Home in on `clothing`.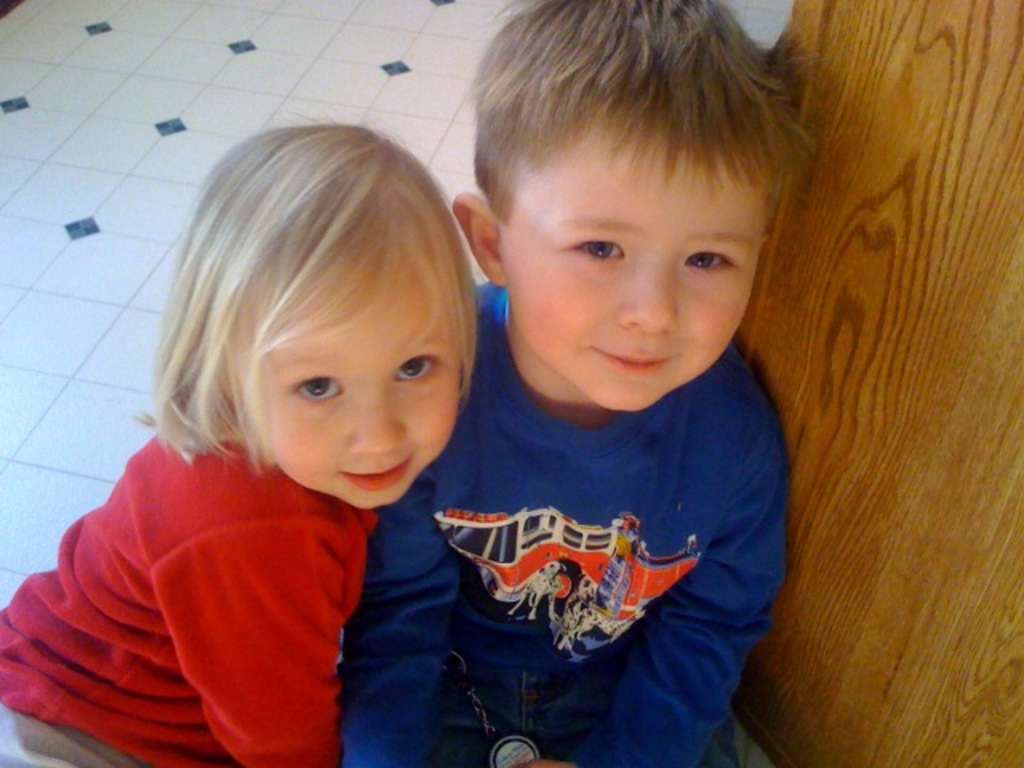
Homed in at locate(8, 386, 467, 767).
